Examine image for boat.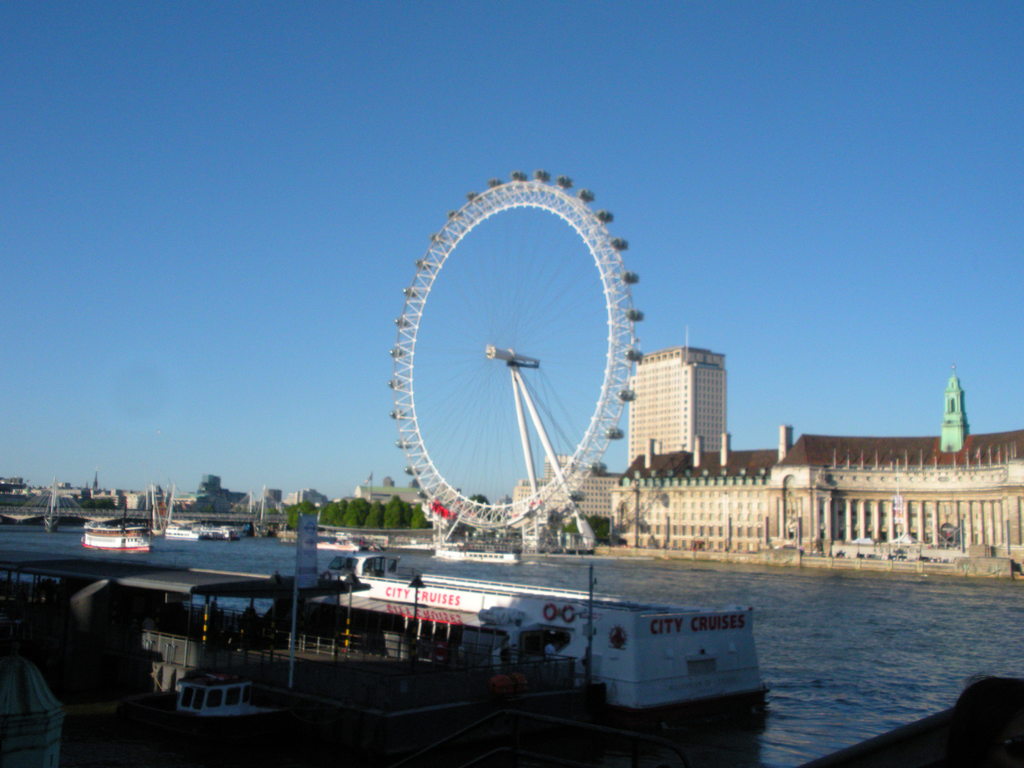
Examination result: pyautogui.locateOnScreen(76, 518, 154, 552).
